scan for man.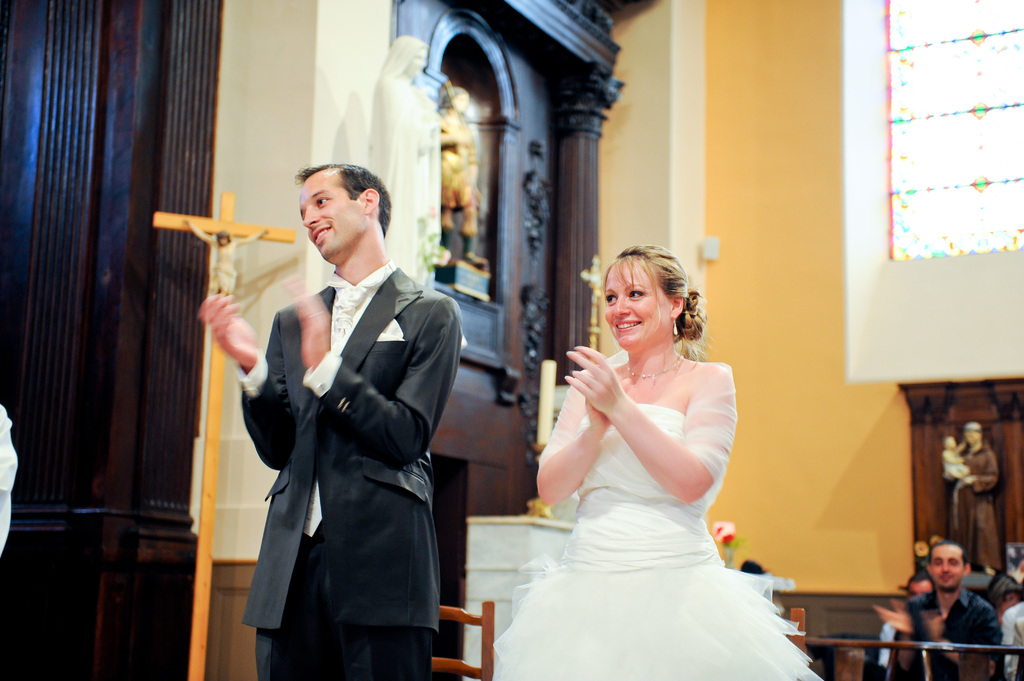
Scan result: x1=873 y1=541 x2=1003 y2=680.
